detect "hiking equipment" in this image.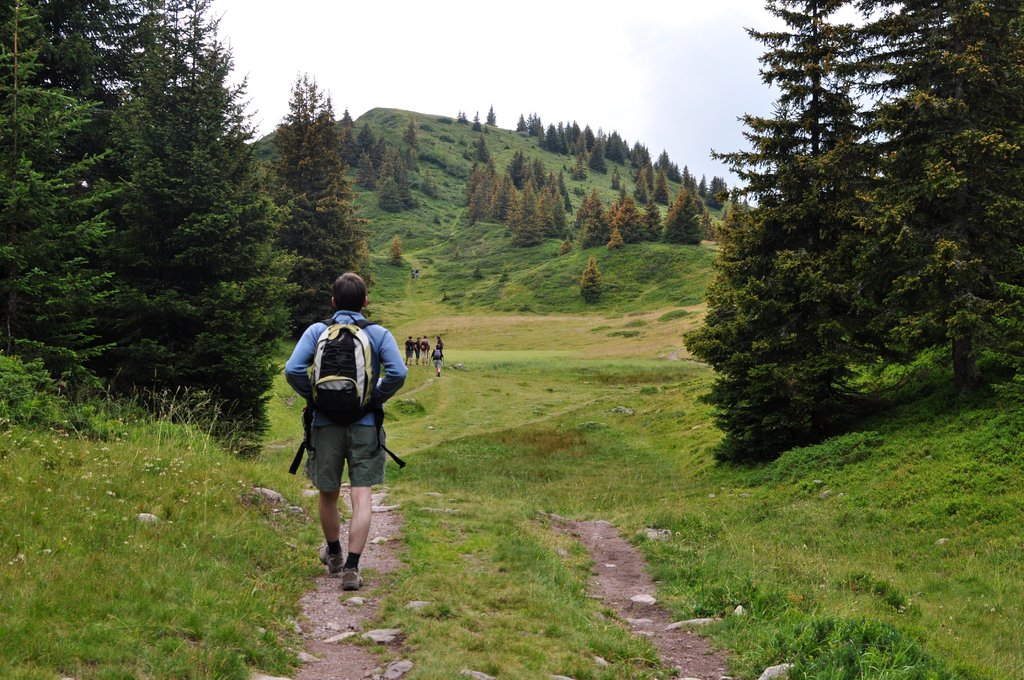
Detection: <bbox>435, 350, 441, 356</bbox>.
